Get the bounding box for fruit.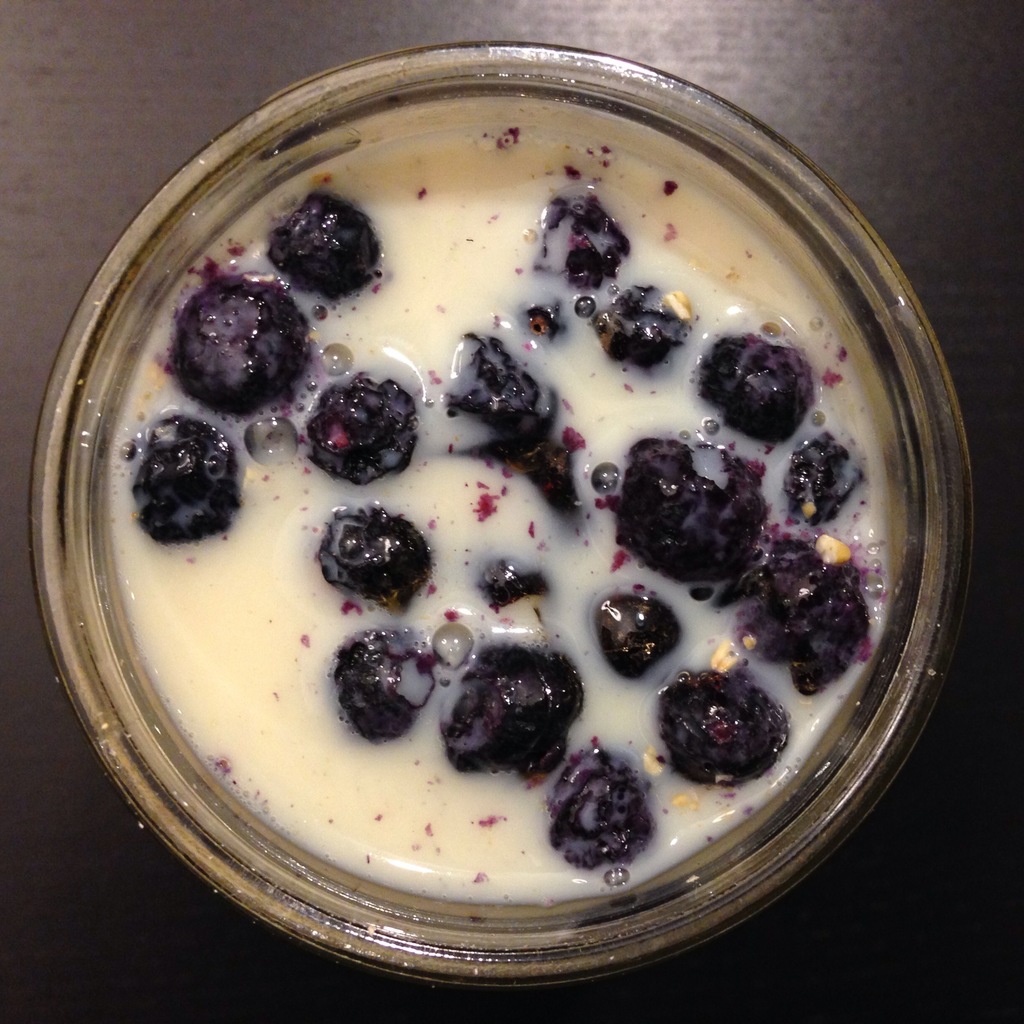
301 369 424 483.
